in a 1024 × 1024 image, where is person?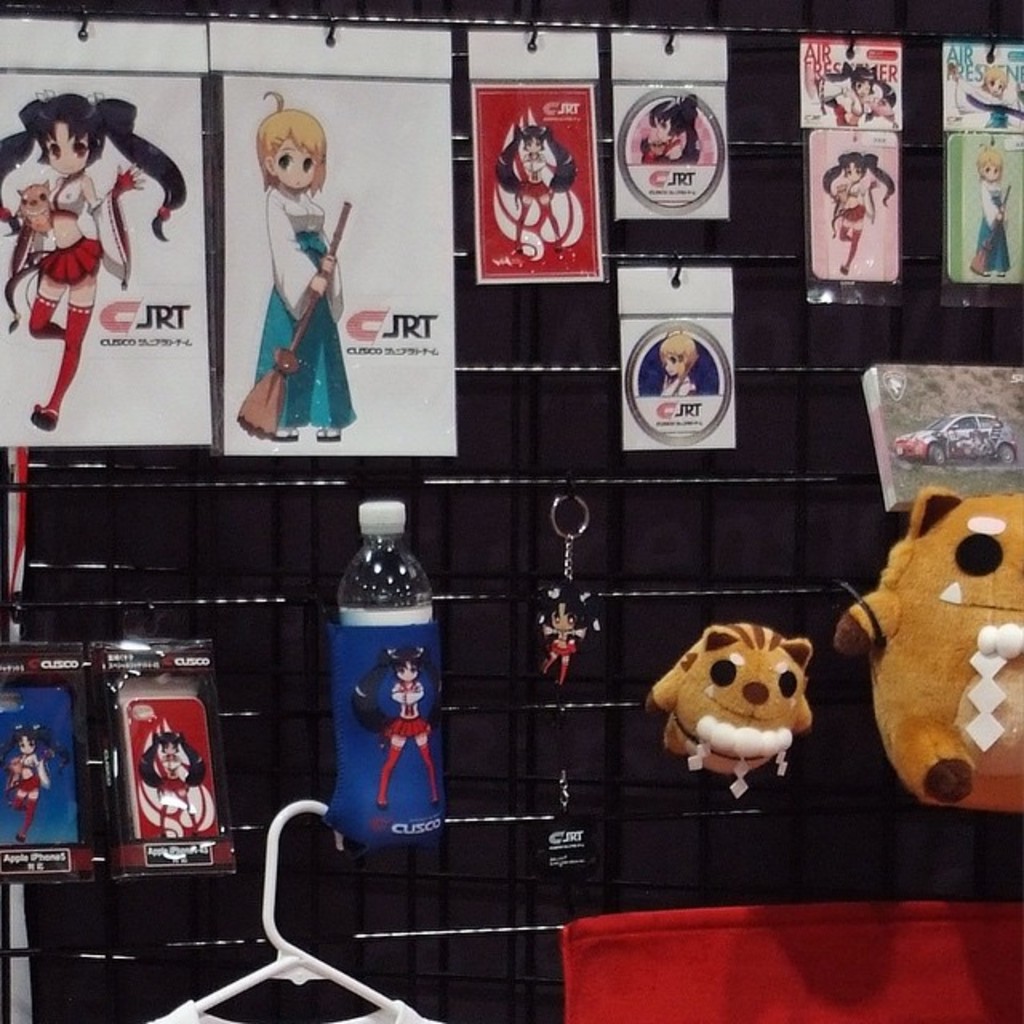
locate(970, 134, 1011, 275).
